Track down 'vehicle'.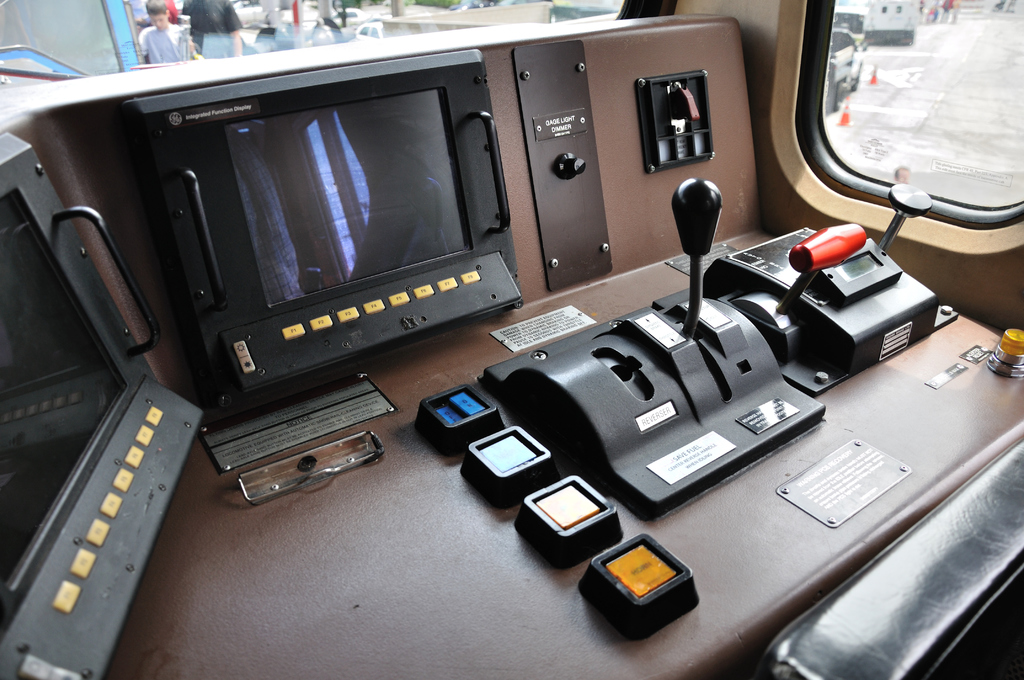
Tracked to bbox=(318, 4, 372, 31).
